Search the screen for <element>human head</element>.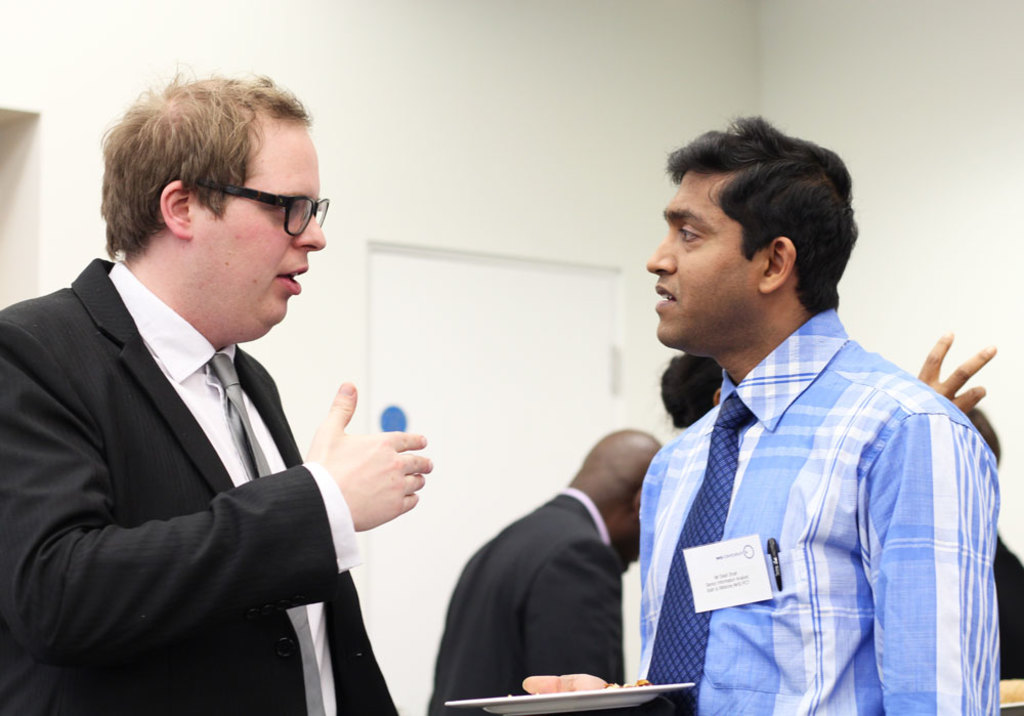
Found at [662,359,720,425].
